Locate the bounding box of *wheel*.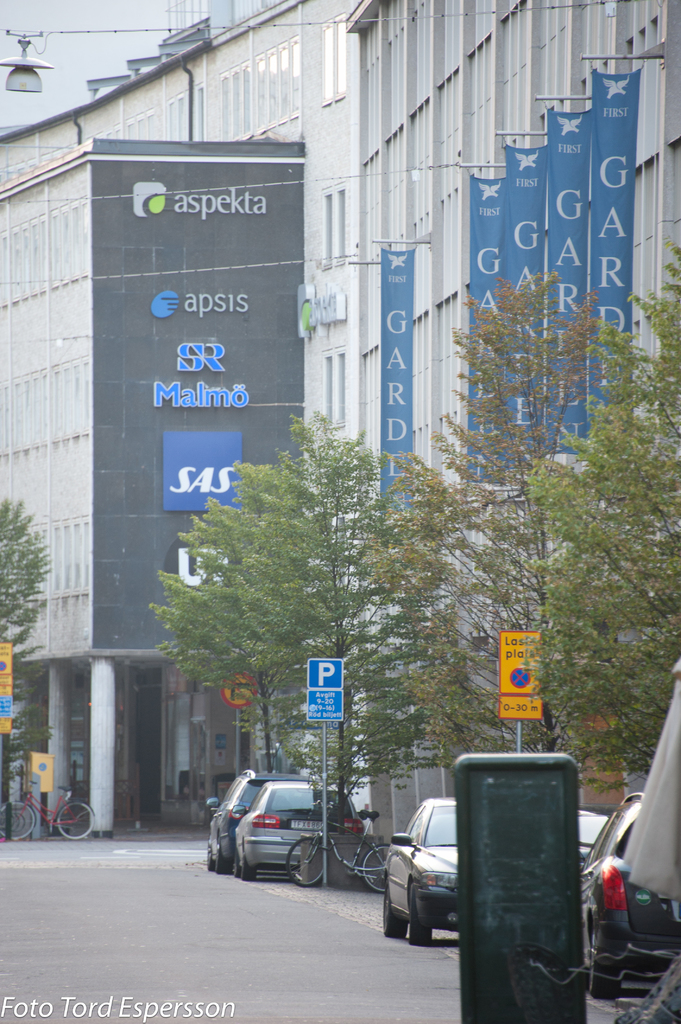
Bounding box: [405,879,426,945].
